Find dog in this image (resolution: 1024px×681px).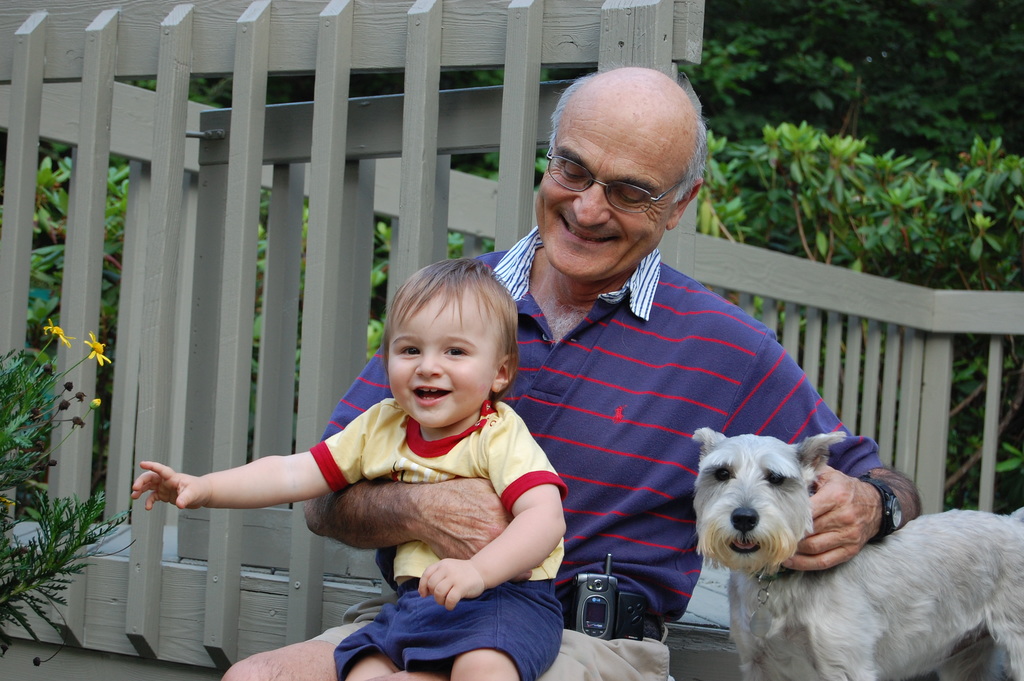
bbox(691, 427, 1023, 680).
